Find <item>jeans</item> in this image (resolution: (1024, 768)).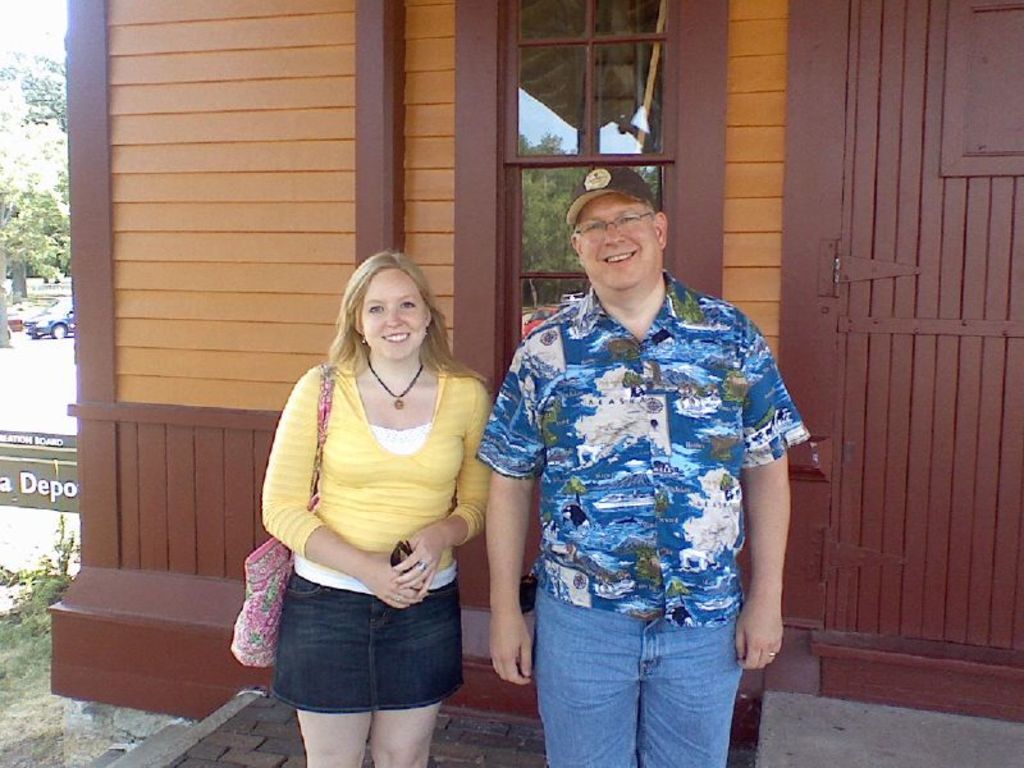
Rect(270, 573, 467, 714).
